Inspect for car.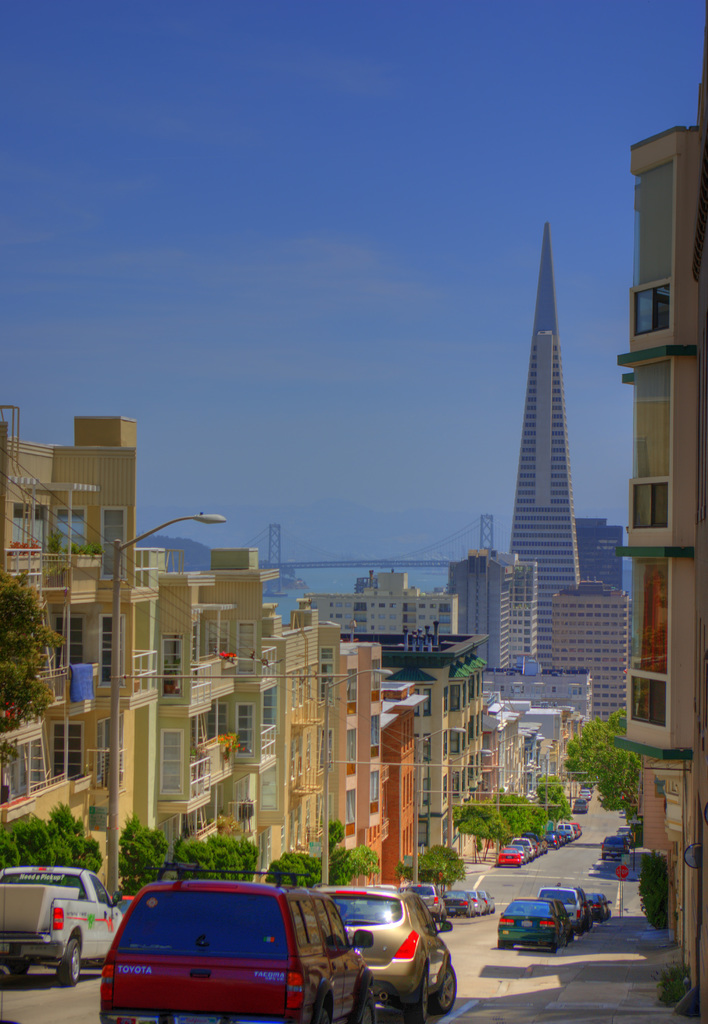
Inspection: locate(455, 888, 501, 915).
